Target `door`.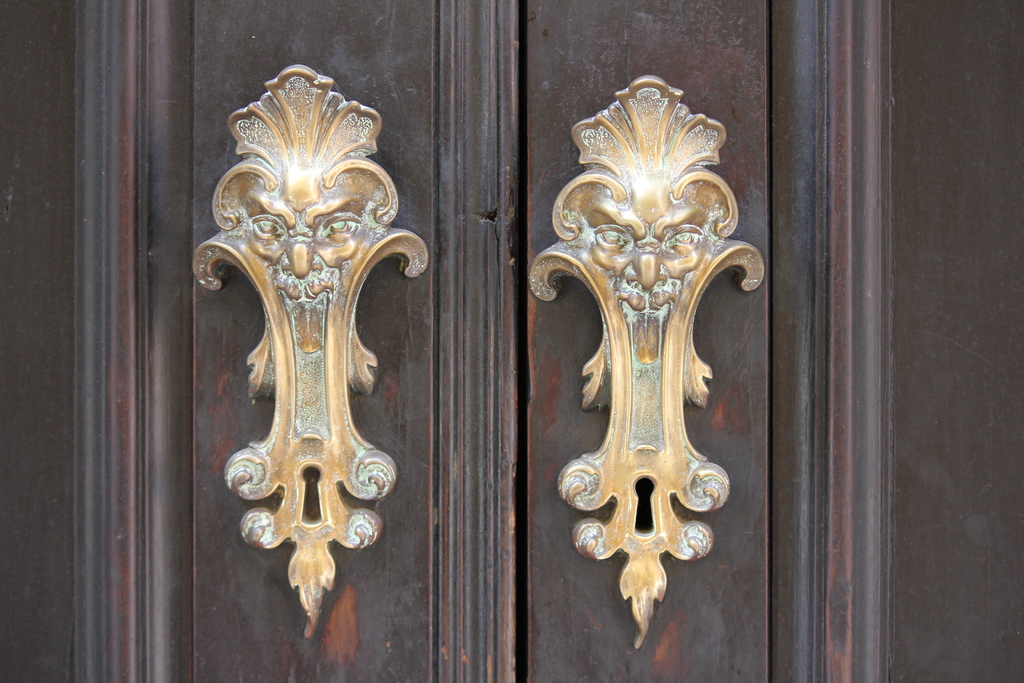
Target region: detection(0, 0, 1023, 682).
